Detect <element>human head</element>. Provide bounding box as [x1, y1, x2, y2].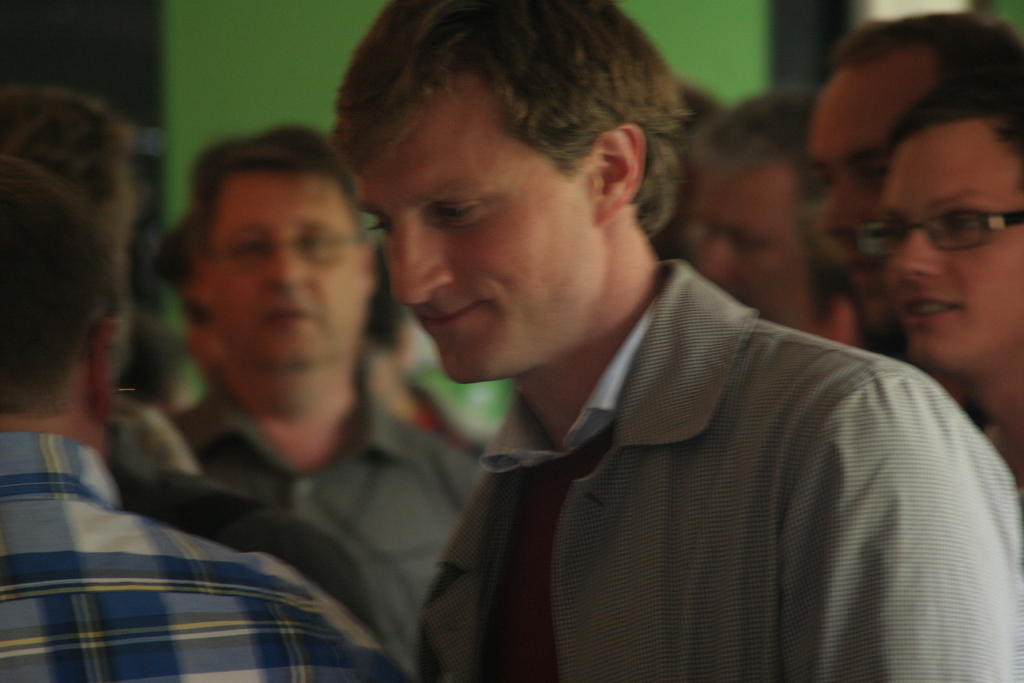
[664, 84, 730, 264].
